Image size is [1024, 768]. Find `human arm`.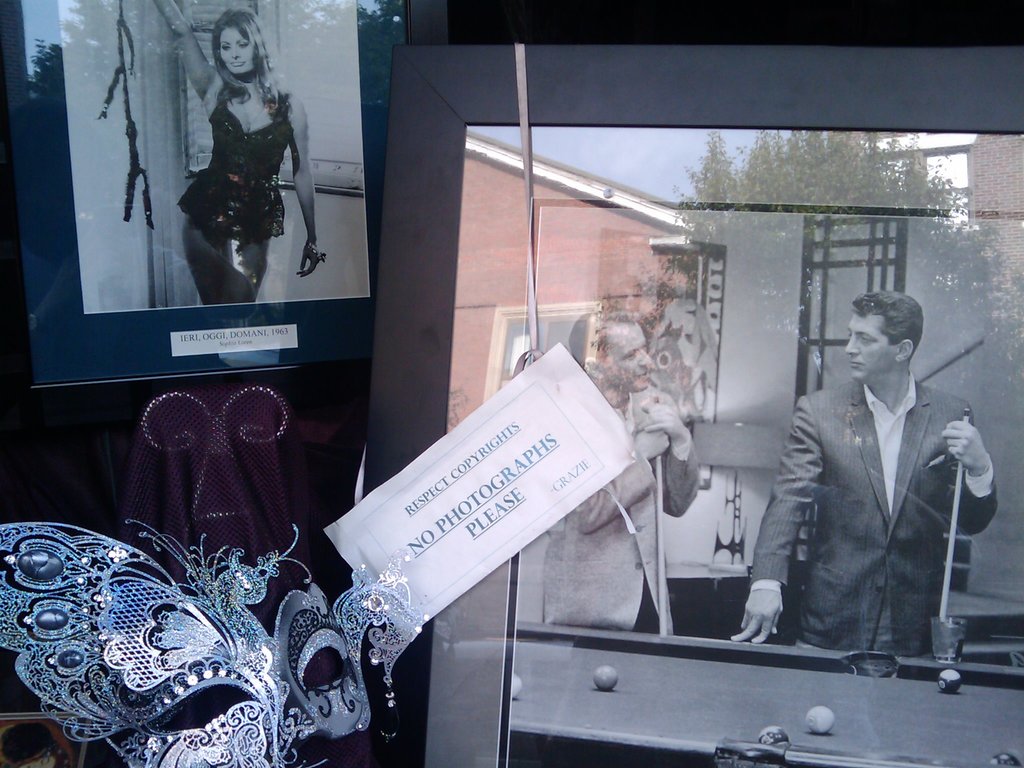
detection(567, 417, 670, 526).
